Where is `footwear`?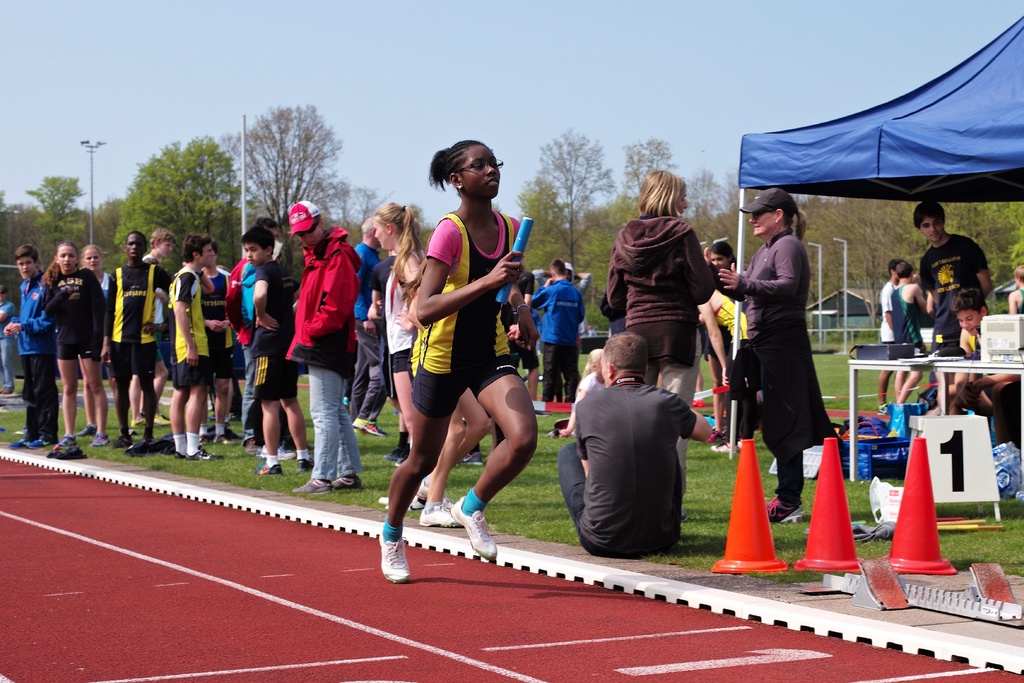
91 438 112 448.
